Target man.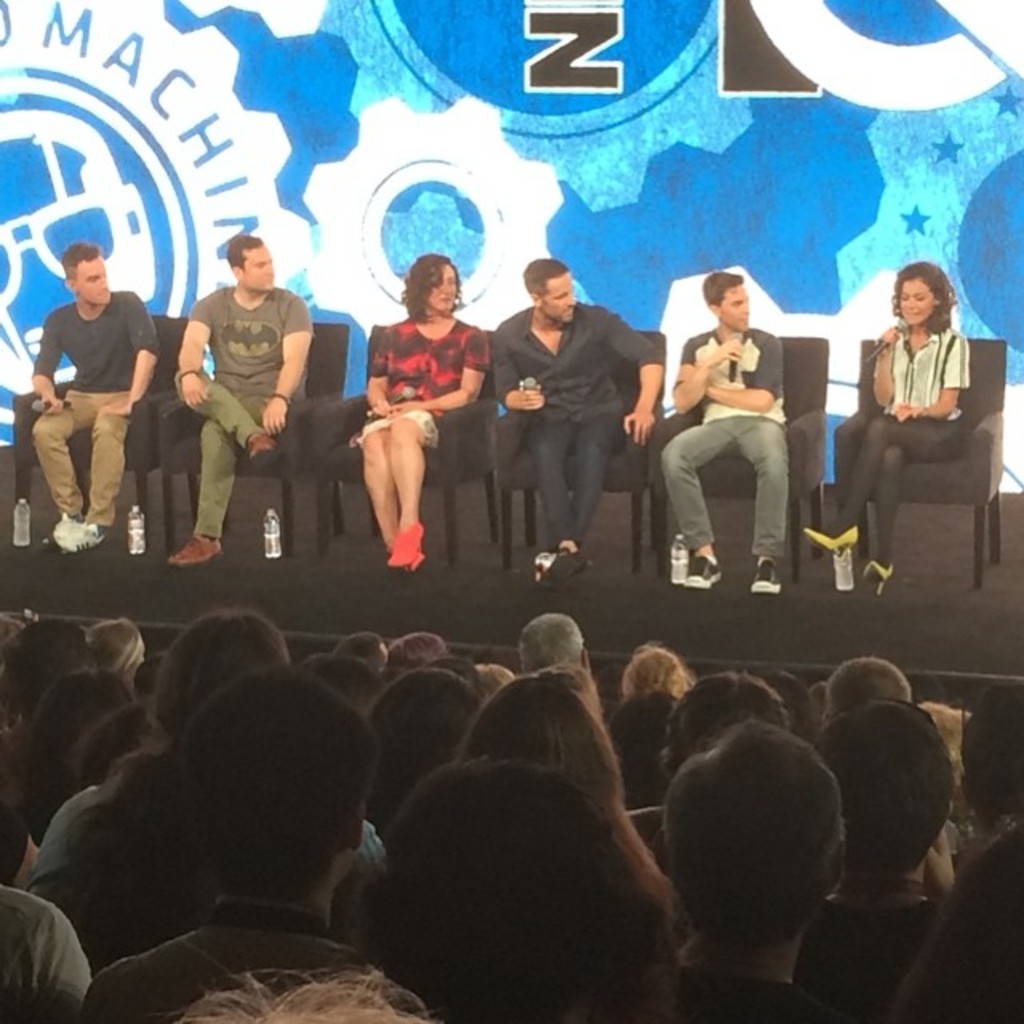
Target region: rect(517, 613, 595, 667).
